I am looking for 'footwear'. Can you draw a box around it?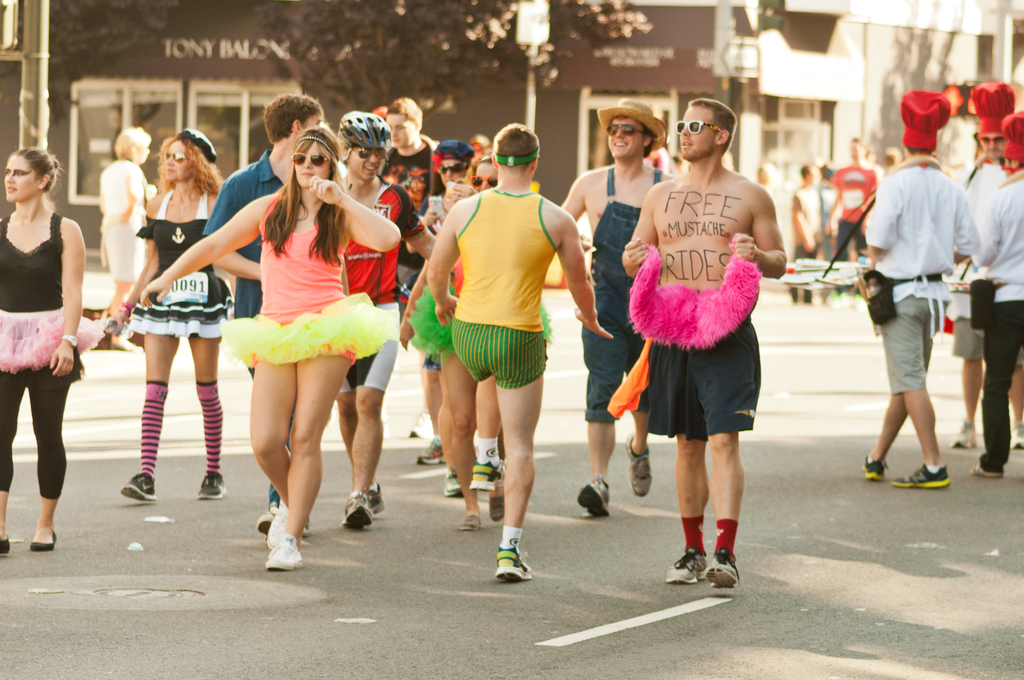
Sure, the bounding box is bbox=[487, 483, 504, 519].
